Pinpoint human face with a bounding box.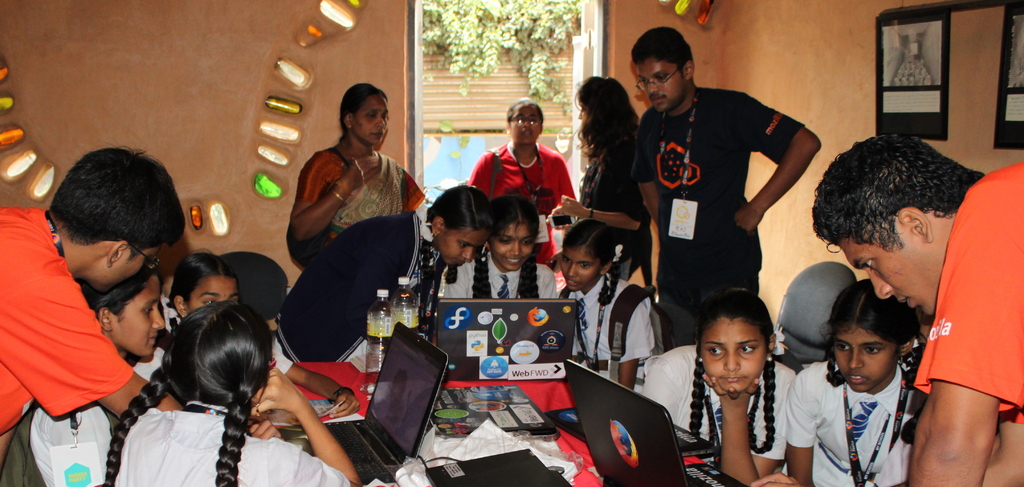
bbox(701, 313, 765, 391).
